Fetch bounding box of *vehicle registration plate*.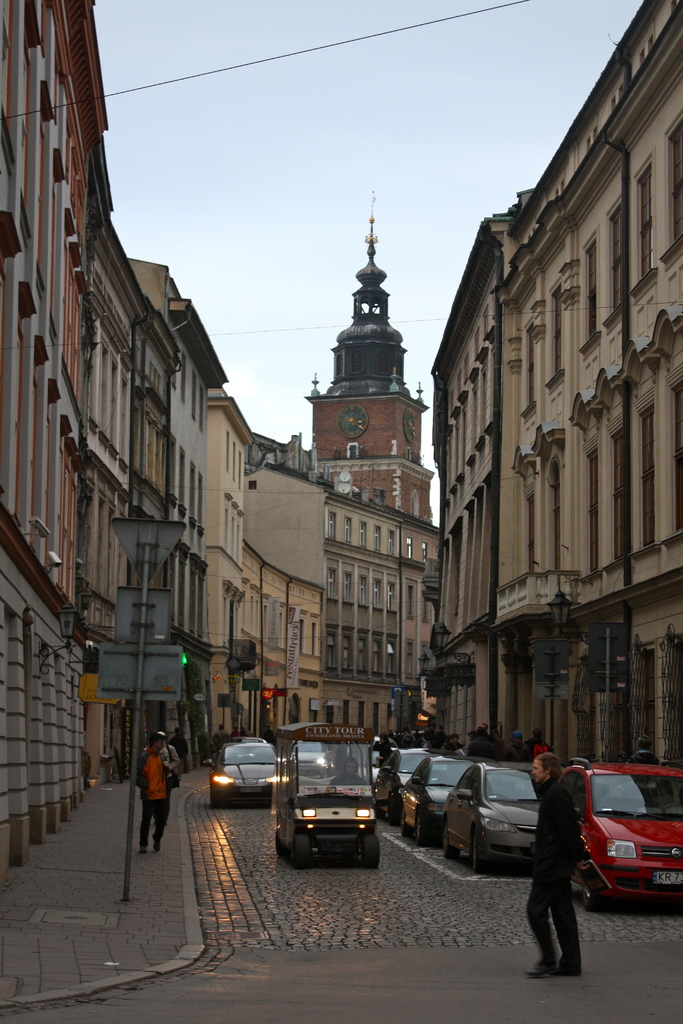
Bbox: box(653, 868, 682, 886).
